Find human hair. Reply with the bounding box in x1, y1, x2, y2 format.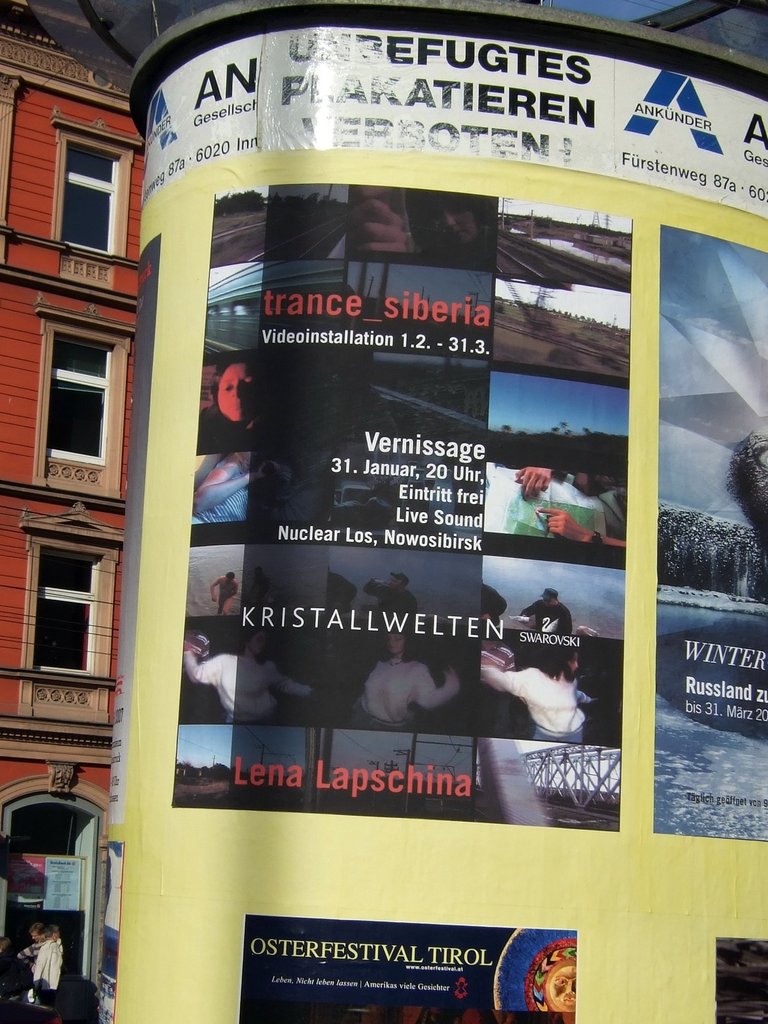
216, 354, 257, 390.
